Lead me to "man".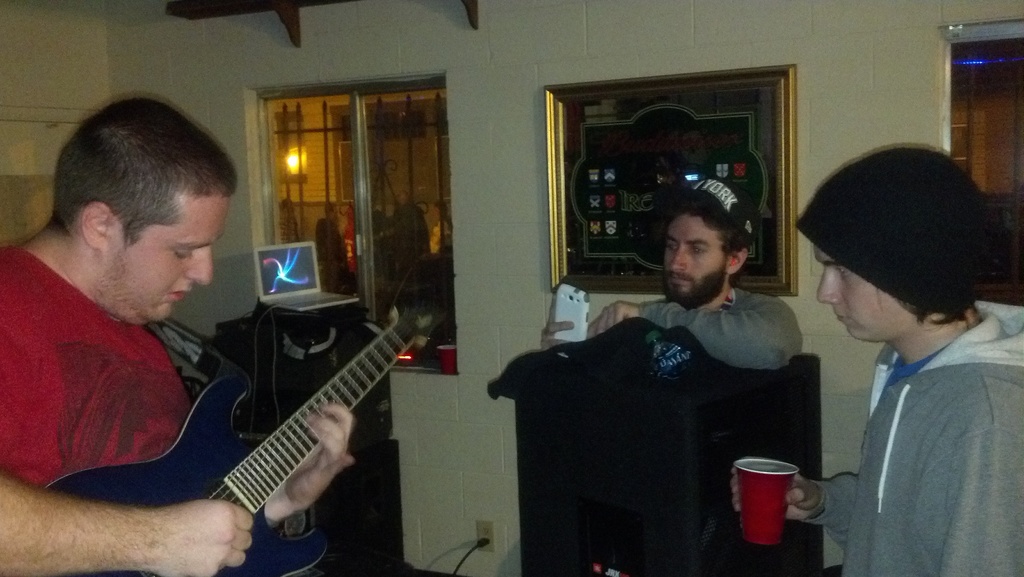
Lead to (left=735, top=145, right=1023, bottom=576).
